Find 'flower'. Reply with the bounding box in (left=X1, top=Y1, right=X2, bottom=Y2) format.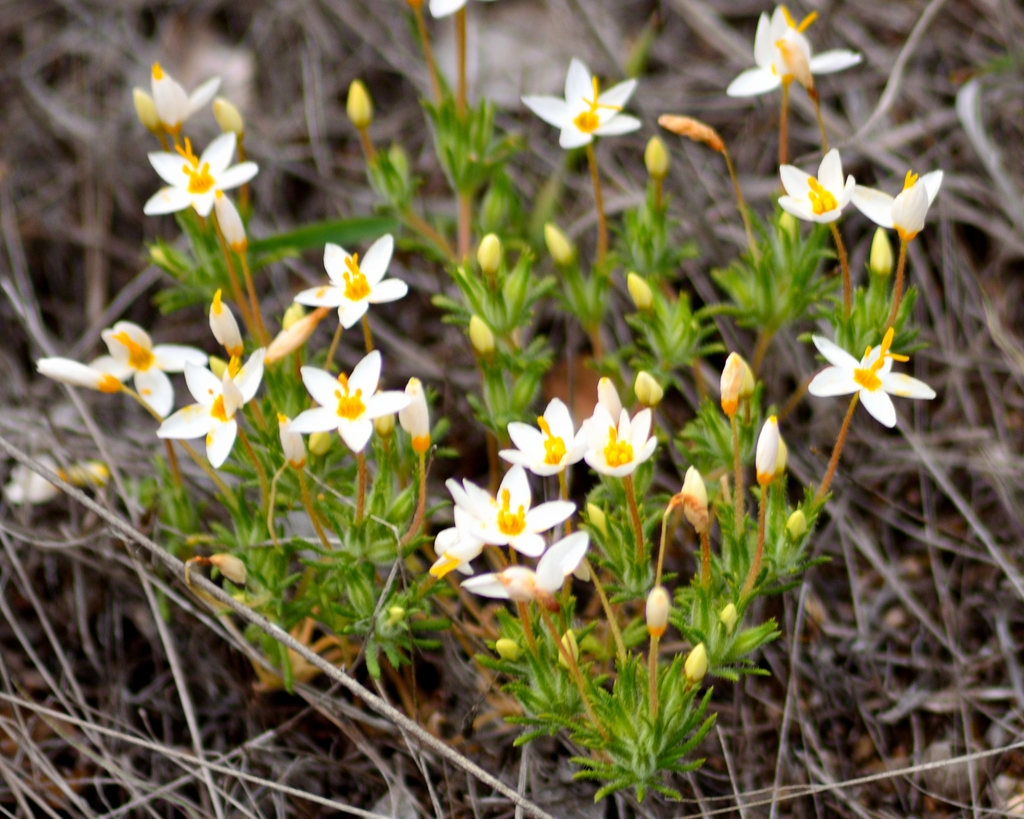
(left=502, top=394, right=592, bottom=479).
